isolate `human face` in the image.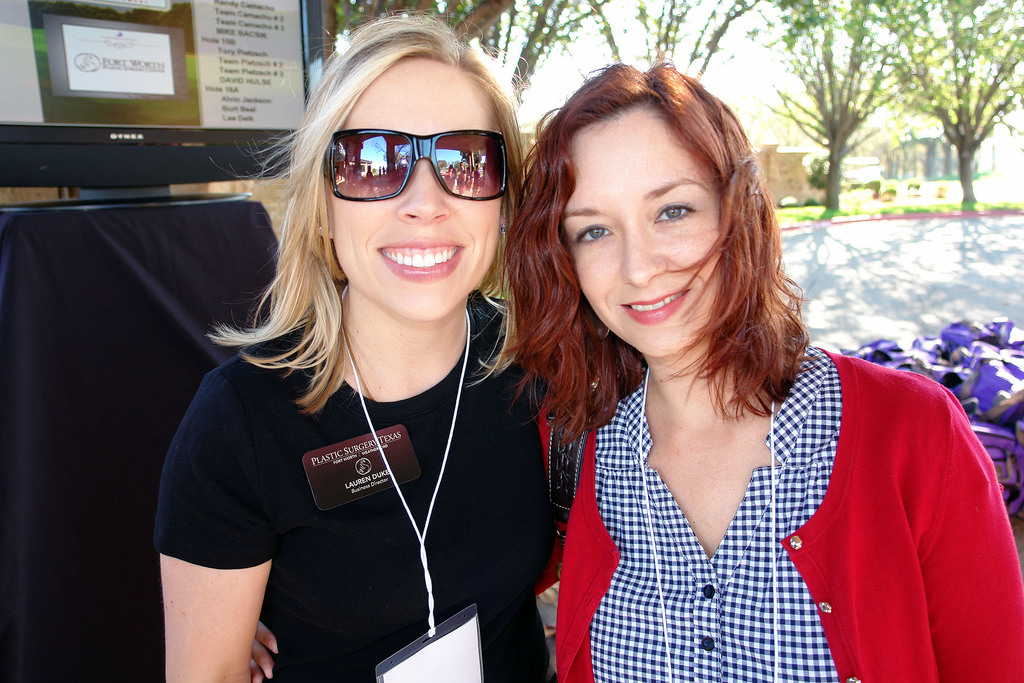
Isolated region: [327,58,503,323].
